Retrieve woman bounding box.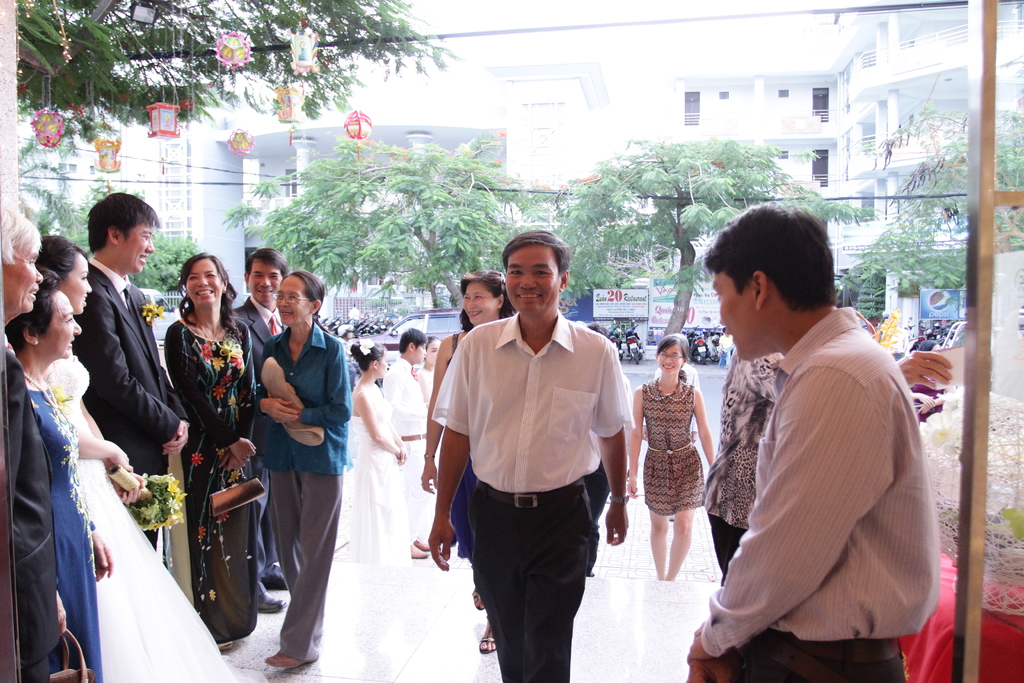
Bounding box: [418,267,517,657].
